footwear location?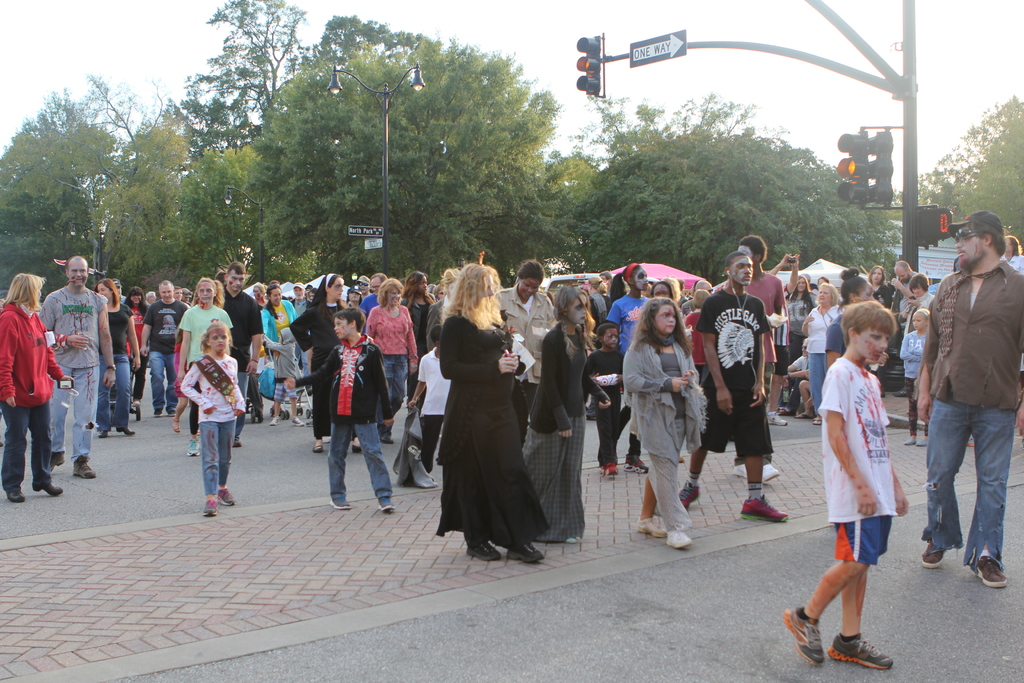
rect(829, 632, 896, 674)
